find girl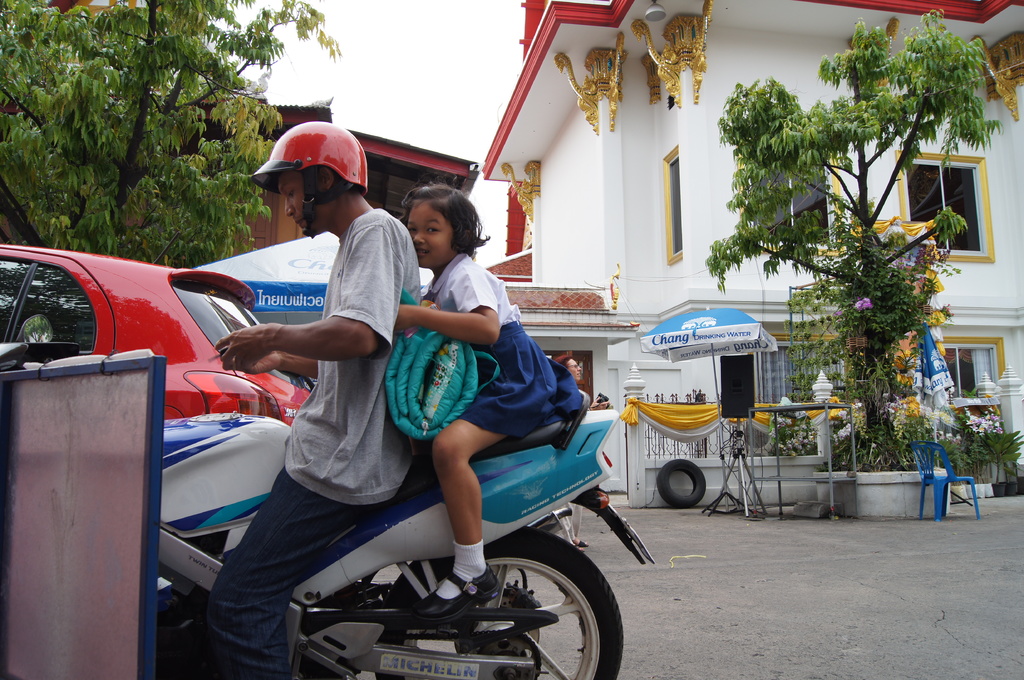
[394, 178, 580, 615]
